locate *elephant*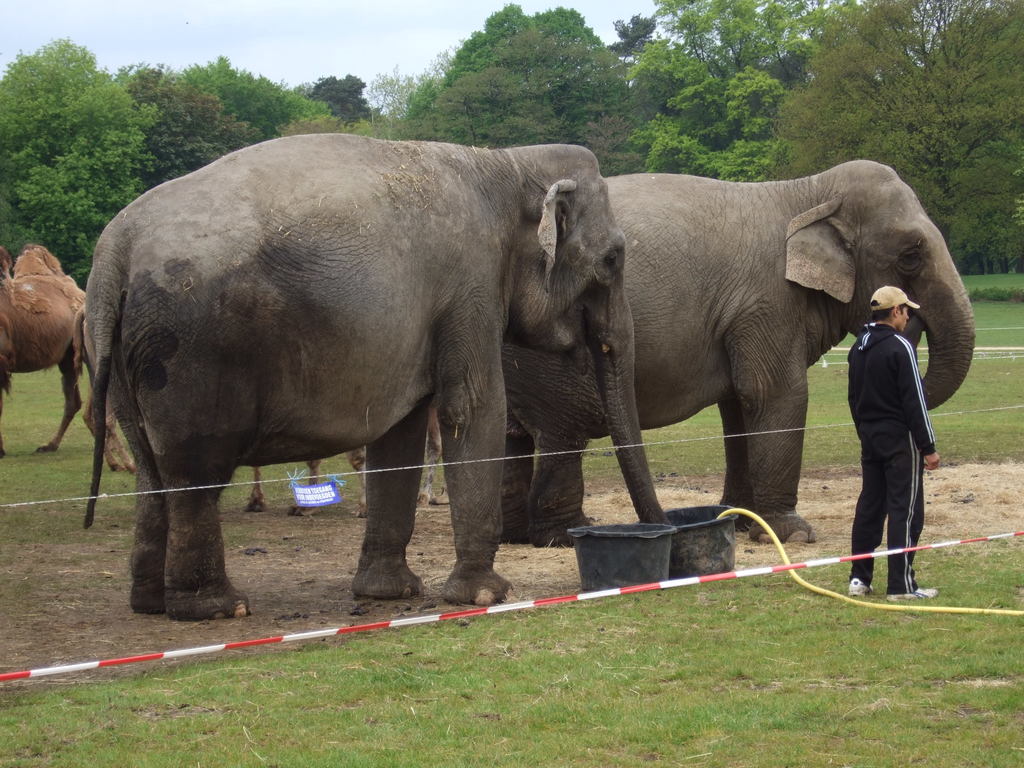
(494,159,975,543)
